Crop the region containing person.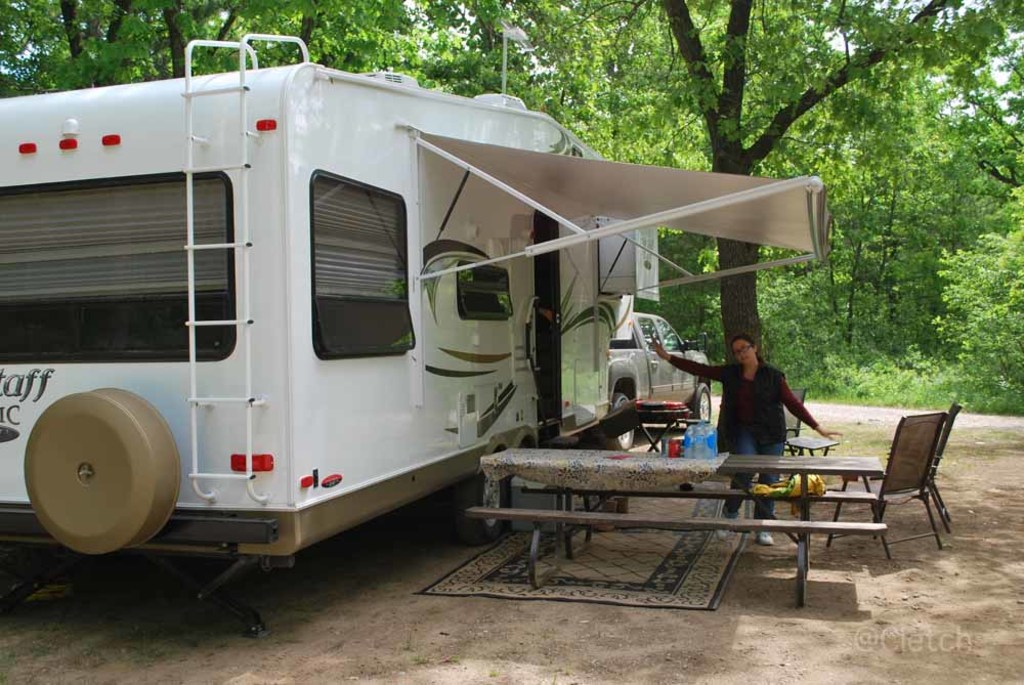
Crop region: (651, 331, 848, 548).
